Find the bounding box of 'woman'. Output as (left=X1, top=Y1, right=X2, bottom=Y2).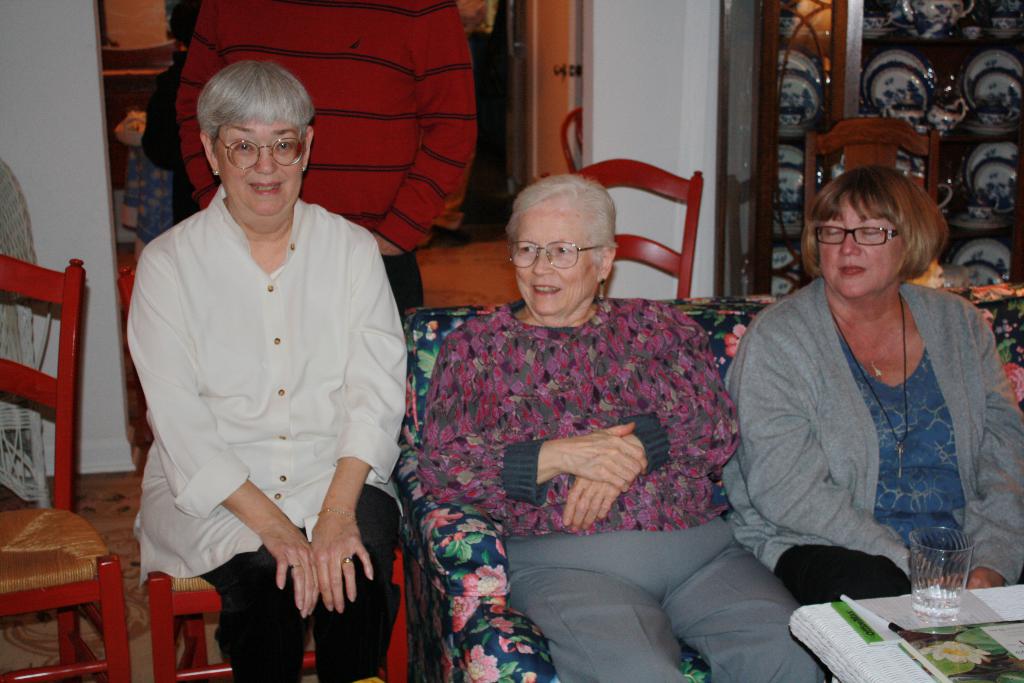
(left=119, top=62, right=409, bottom=682).
